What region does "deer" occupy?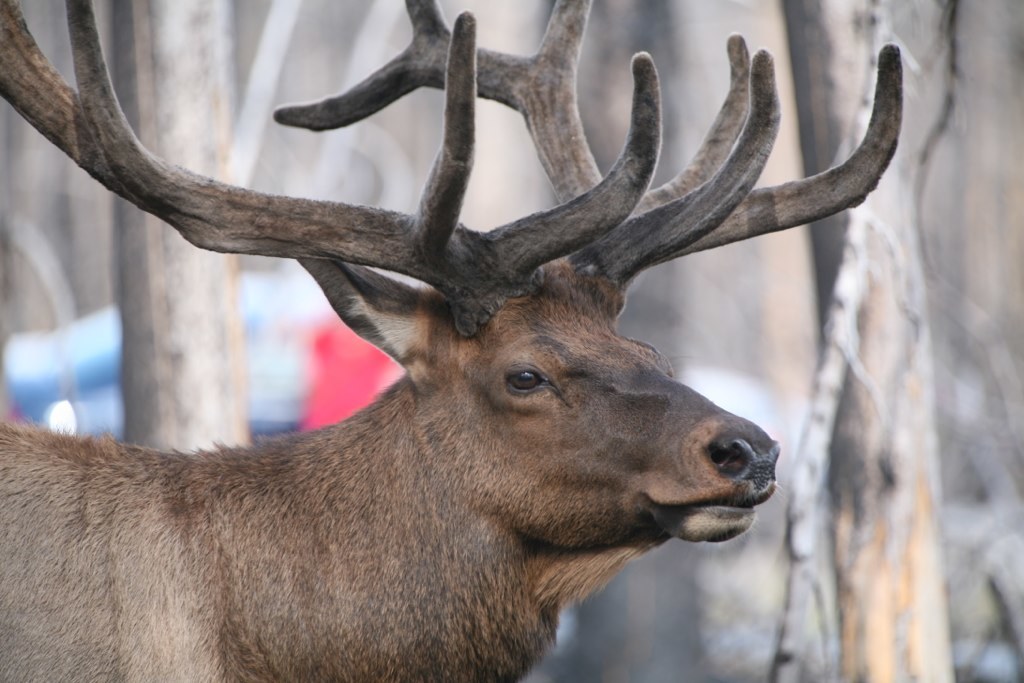
locate(0, 0, 903, 674).
